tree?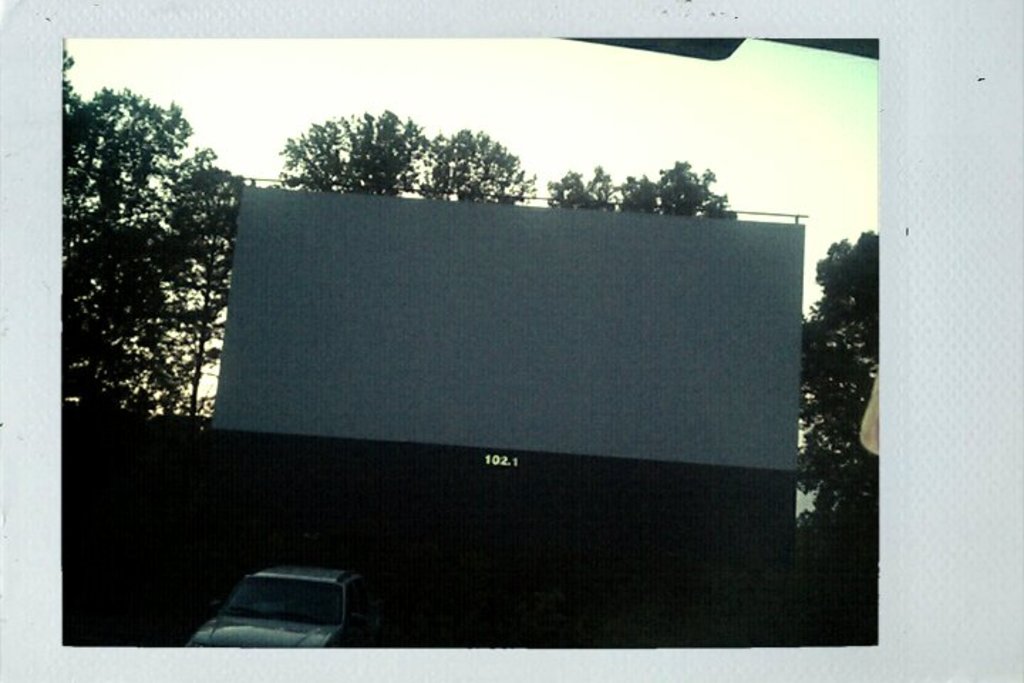
[left=788, top=225, right=882, bottom=471]
